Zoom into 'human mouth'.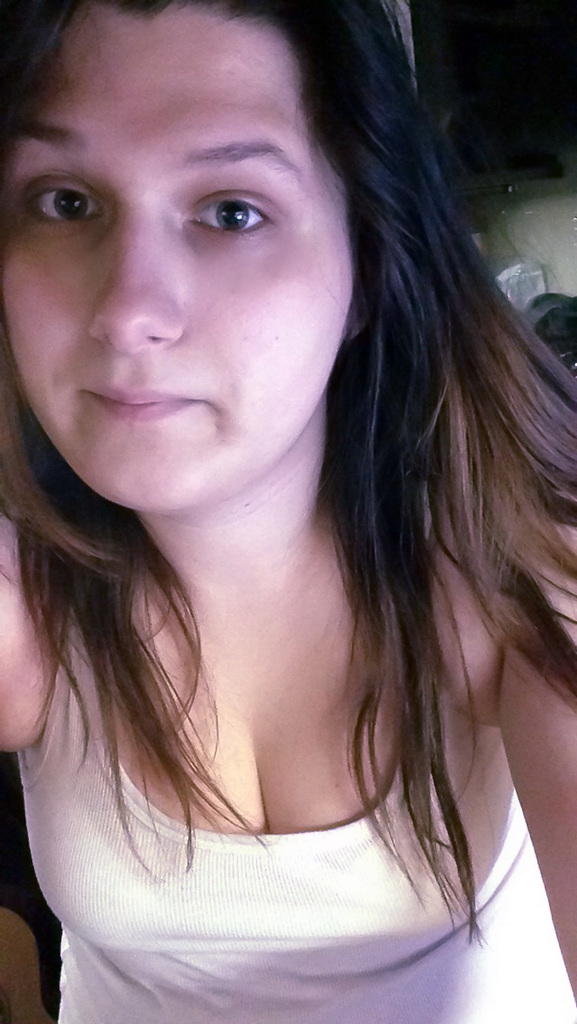
Zoom target: (78,364,227,434).
